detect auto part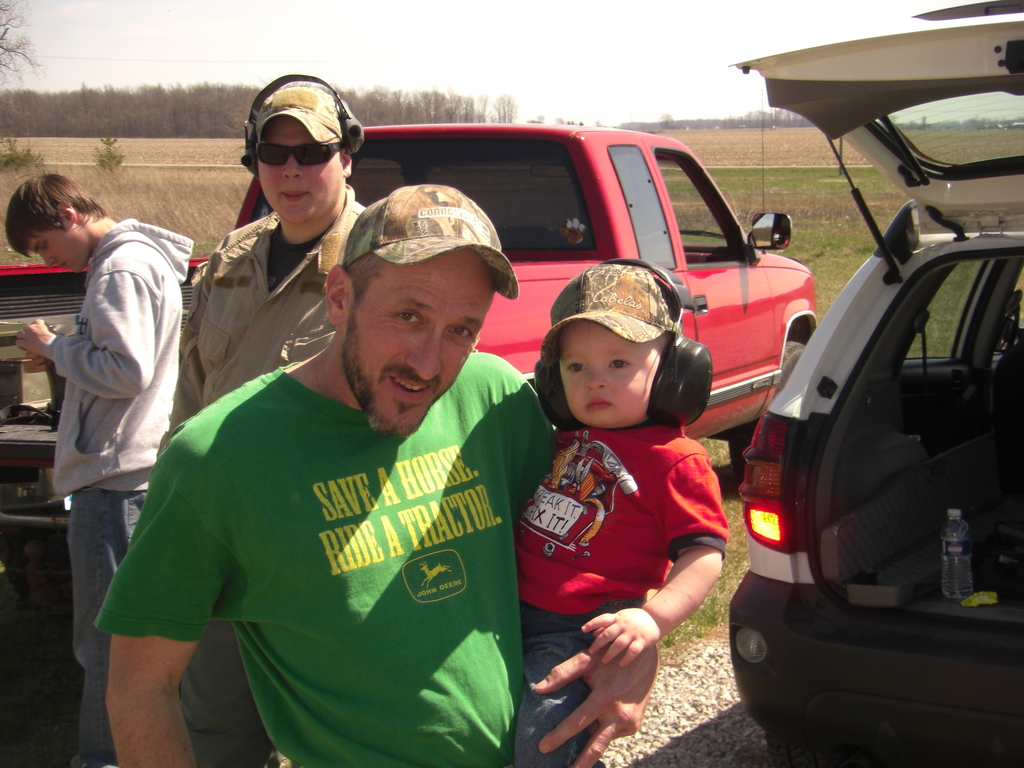
232/121/819/450
